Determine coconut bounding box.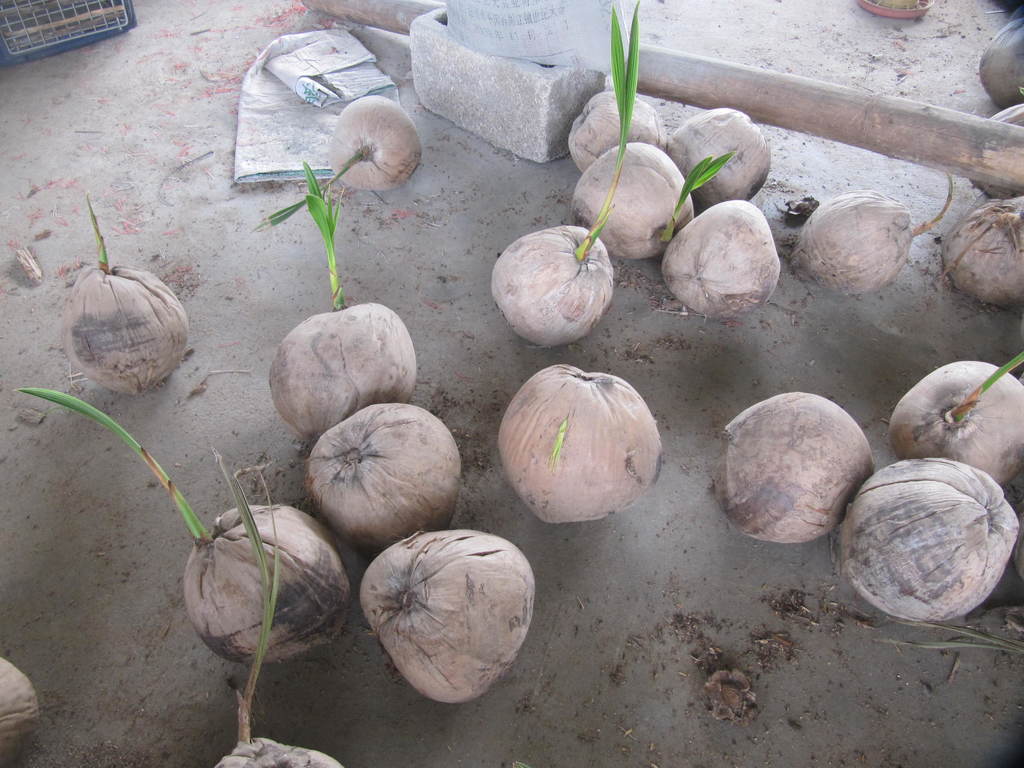
Determined: bbox(61, 191, 189, 395).
